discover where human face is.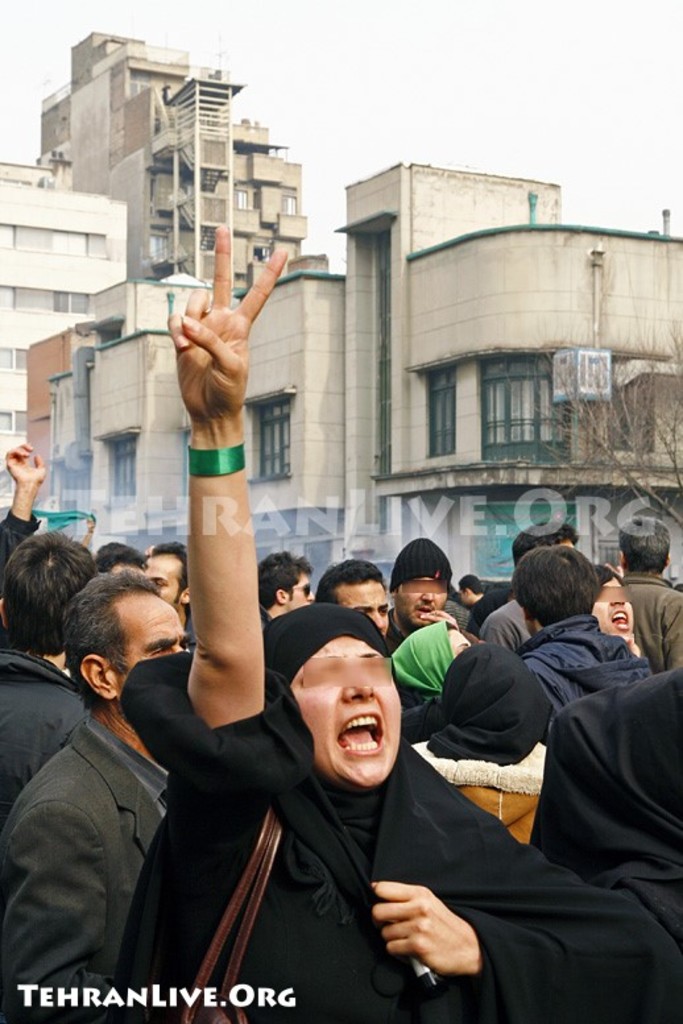
Discovered at bbox(339, 584, 389, 634).
